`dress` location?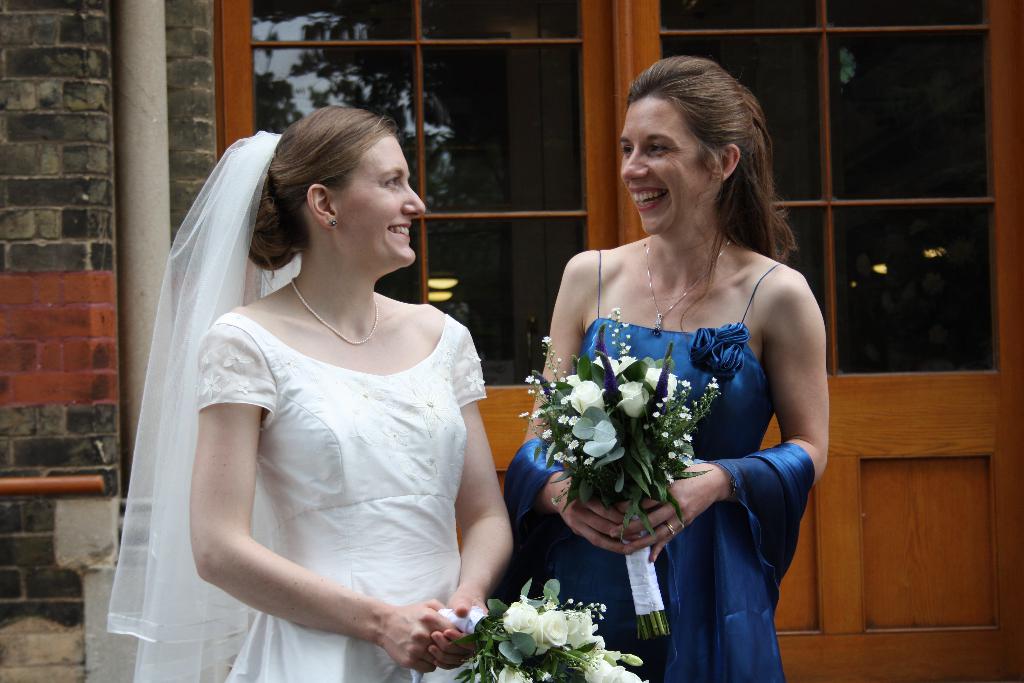
490, 263, 810, 682
